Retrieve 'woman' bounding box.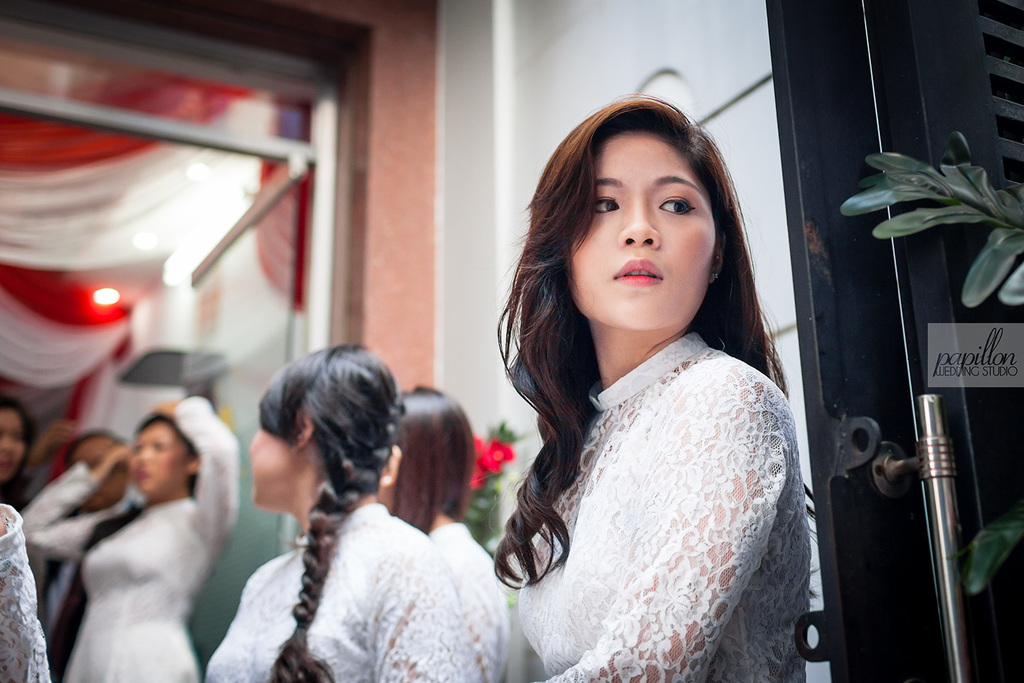
Bounding box: rect(201, 341, 487, 682).
